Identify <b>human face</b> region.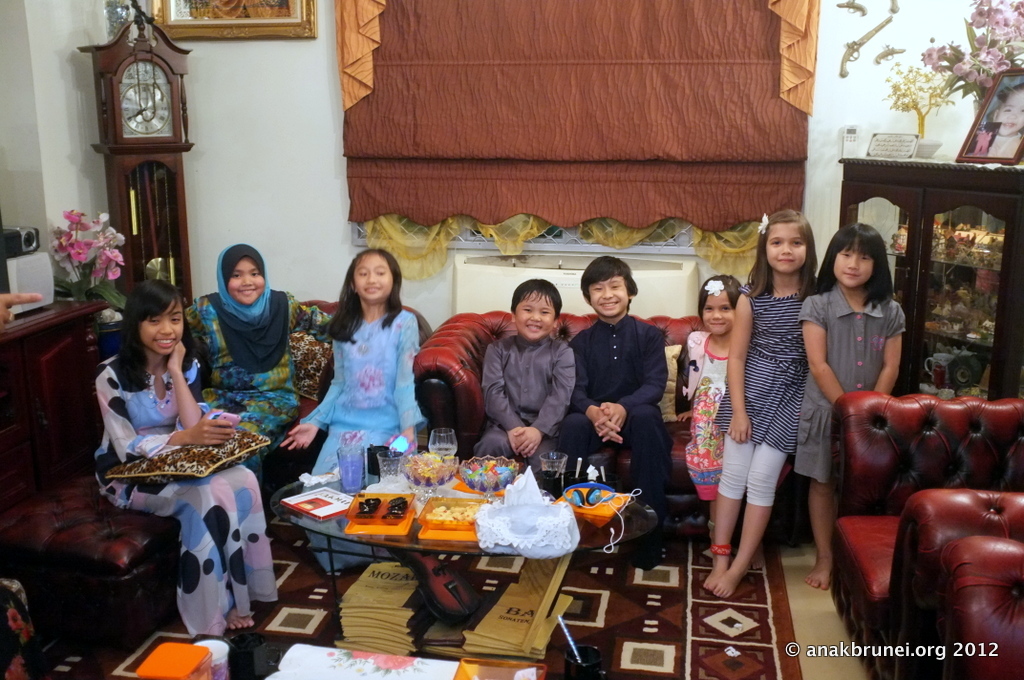
Region: {"x1": 230, "y1": 255, "x2": 264, "y2": 304}.
